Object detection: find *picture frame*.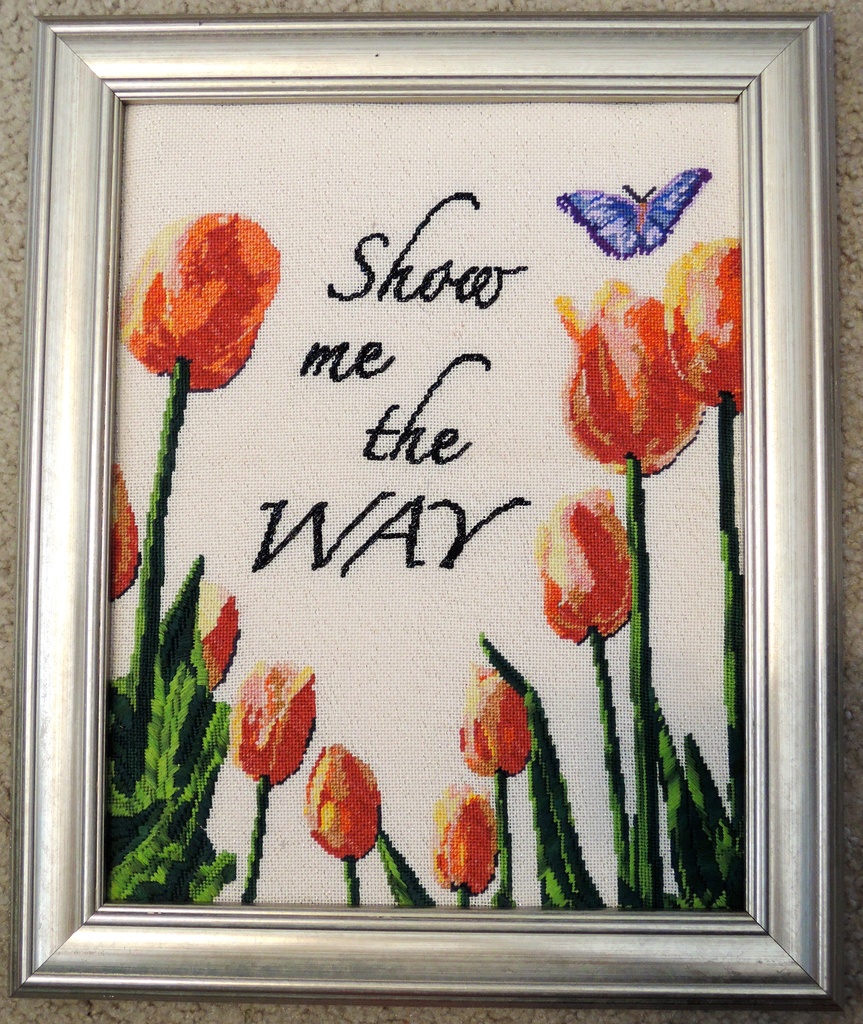
left=5, top=13, right=826, bottom=998.
